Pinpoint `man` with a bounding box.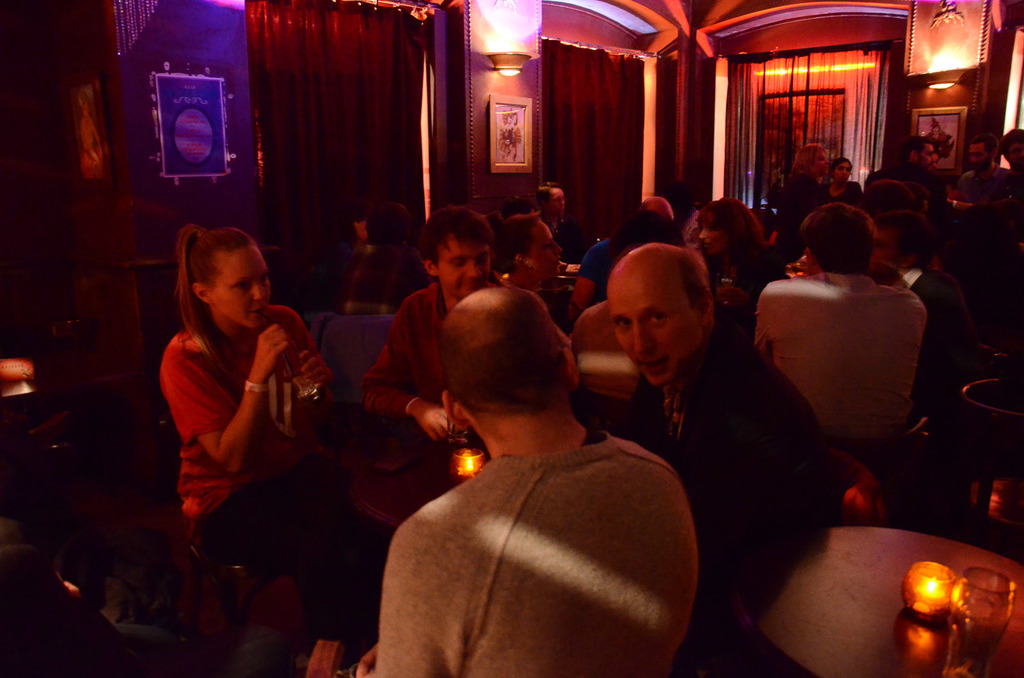
detection(606, 246, 837, 663).
